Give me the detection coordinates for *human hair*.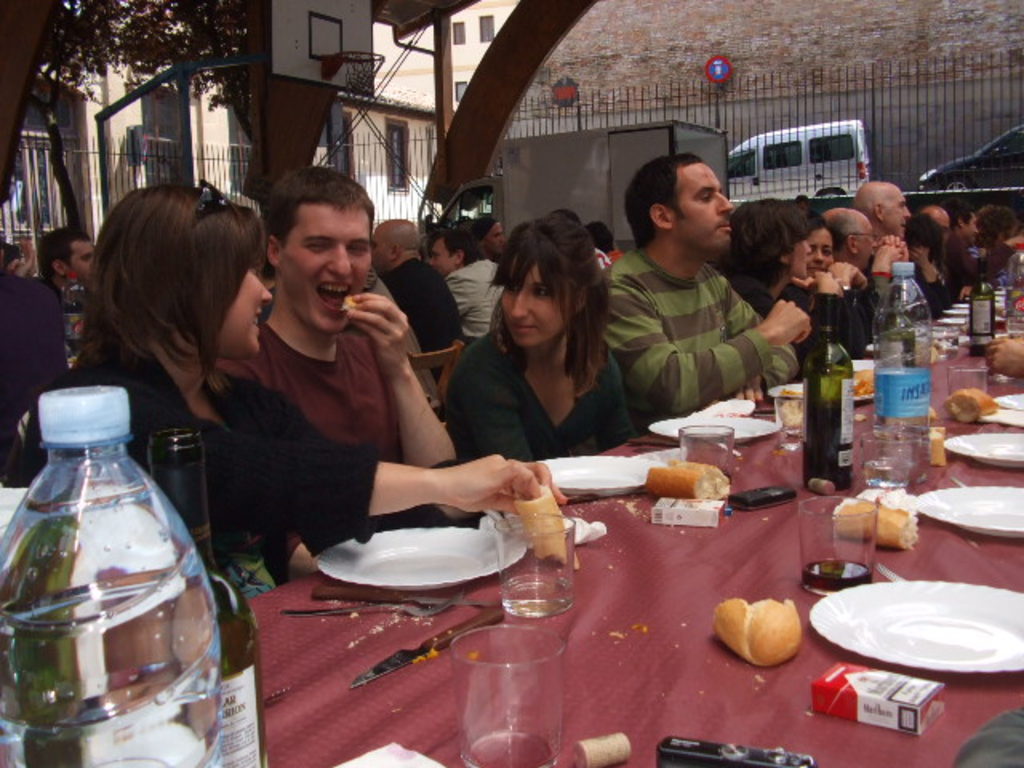
BBox(907, 214, 941, 267).
